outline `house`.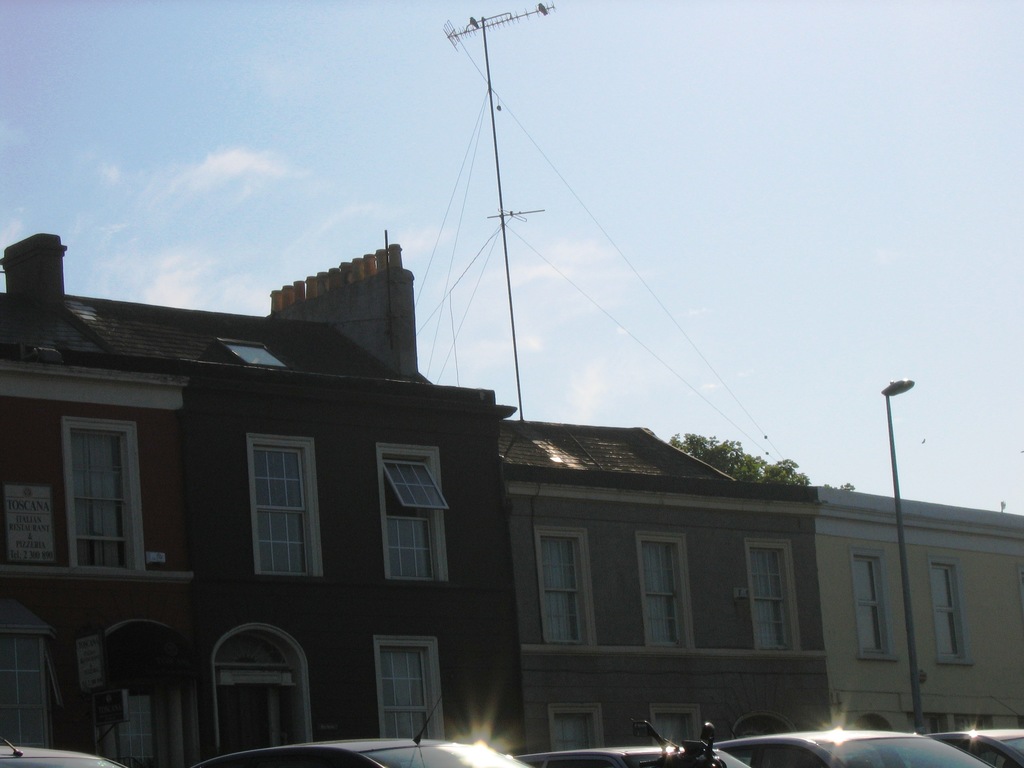
Outline: <bbox>812, 479, 1023, 753</bbox>.
